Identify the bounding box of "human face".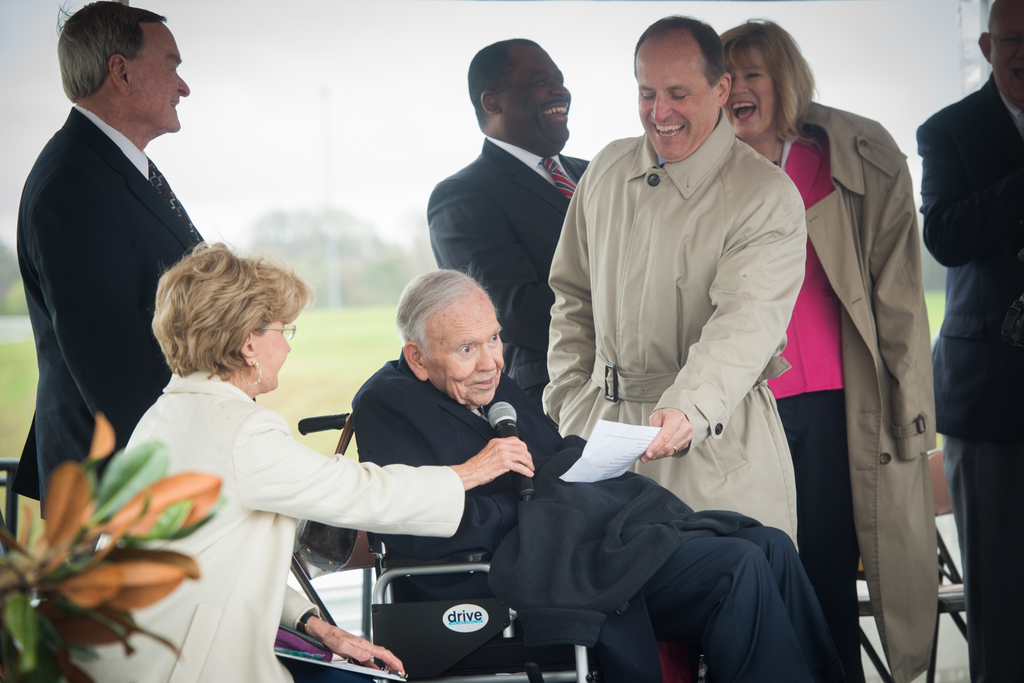
[x1=732, y1=46, x2=781, y2=140].
